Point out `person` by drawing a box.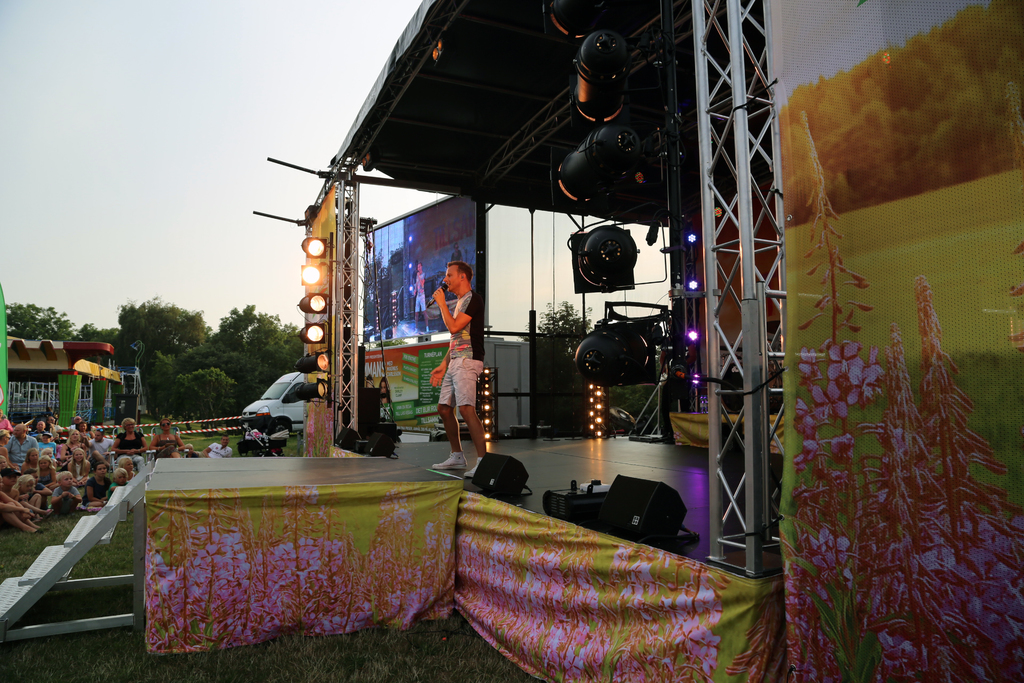
<region>205, 432, 233, 457</region>.
